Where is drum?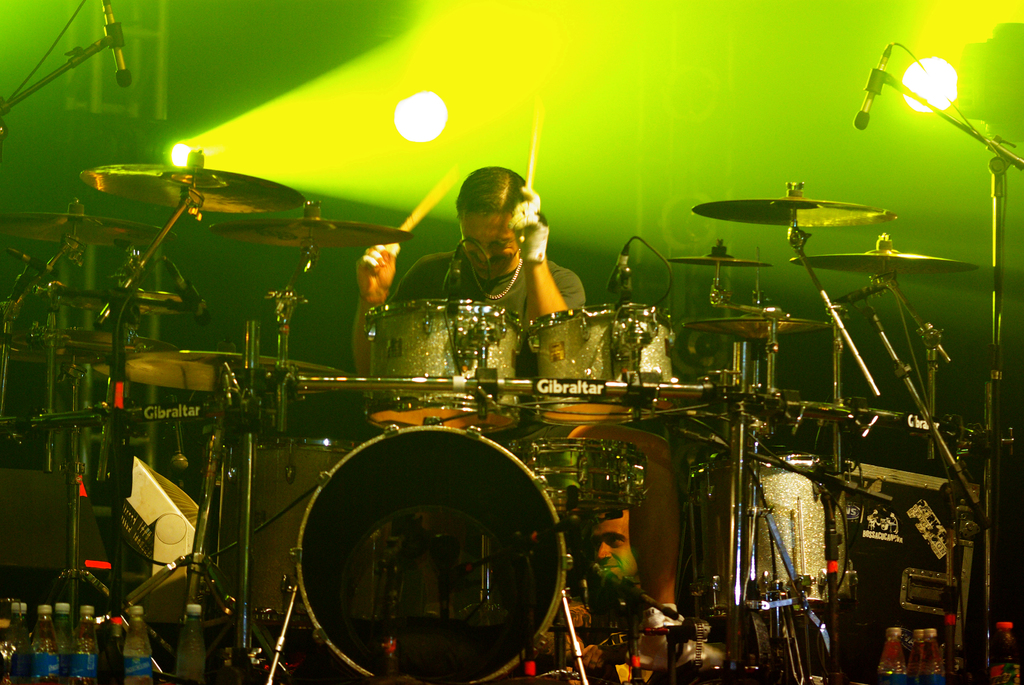
(left=237, top=436, right=364, bottom=622).
